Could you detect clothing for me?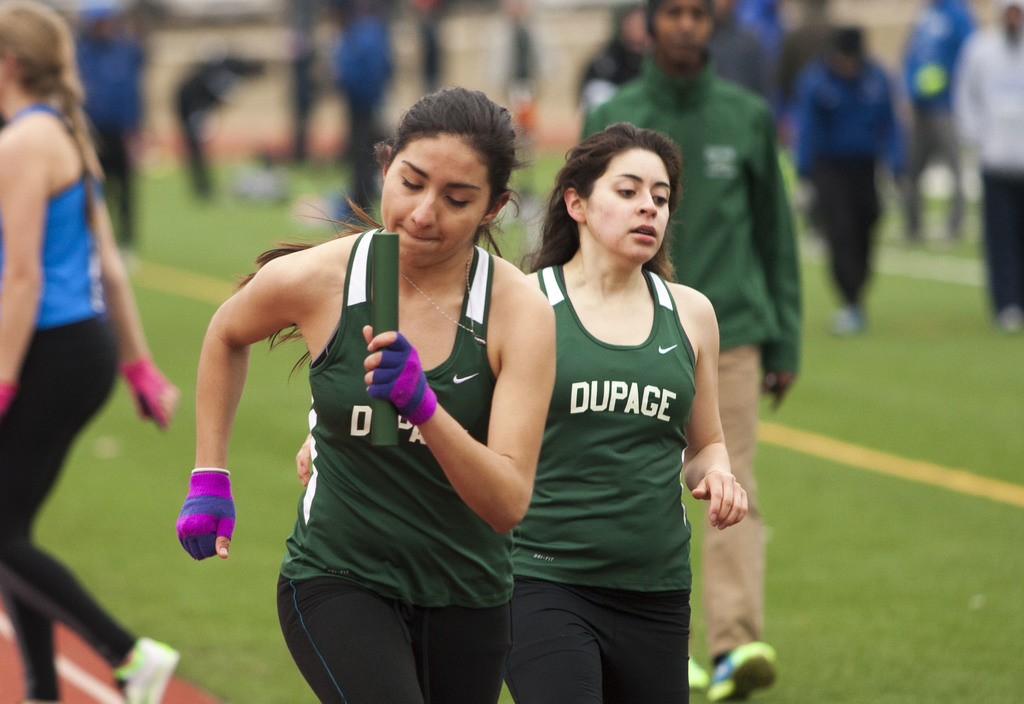
Detection result: [0,103,126,703].
